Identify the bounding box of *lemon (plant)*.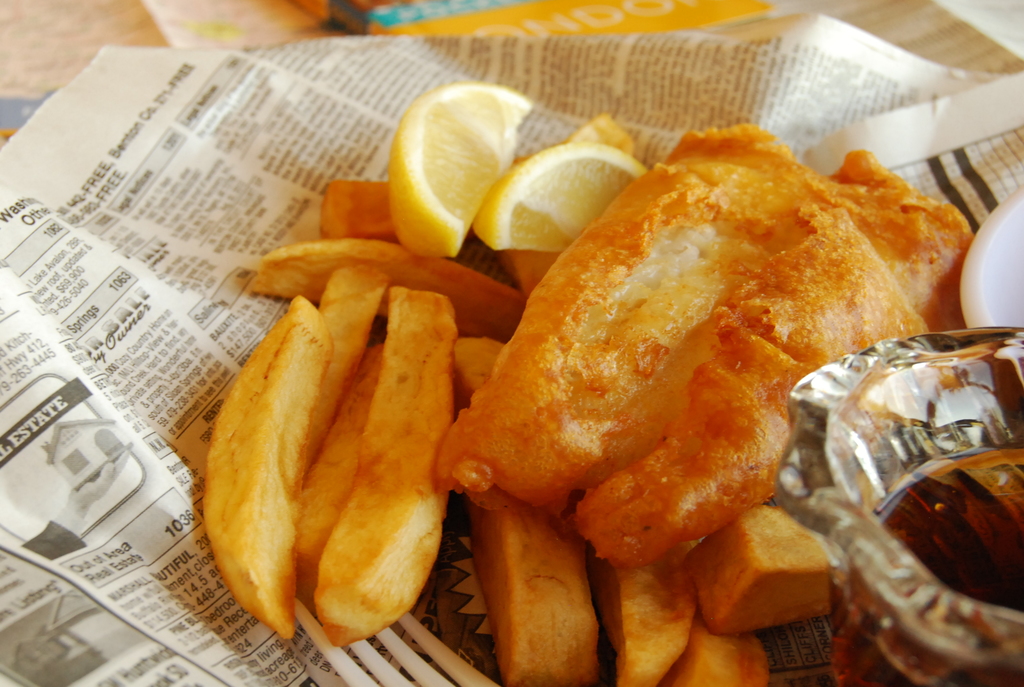
(385,81,536,257).
